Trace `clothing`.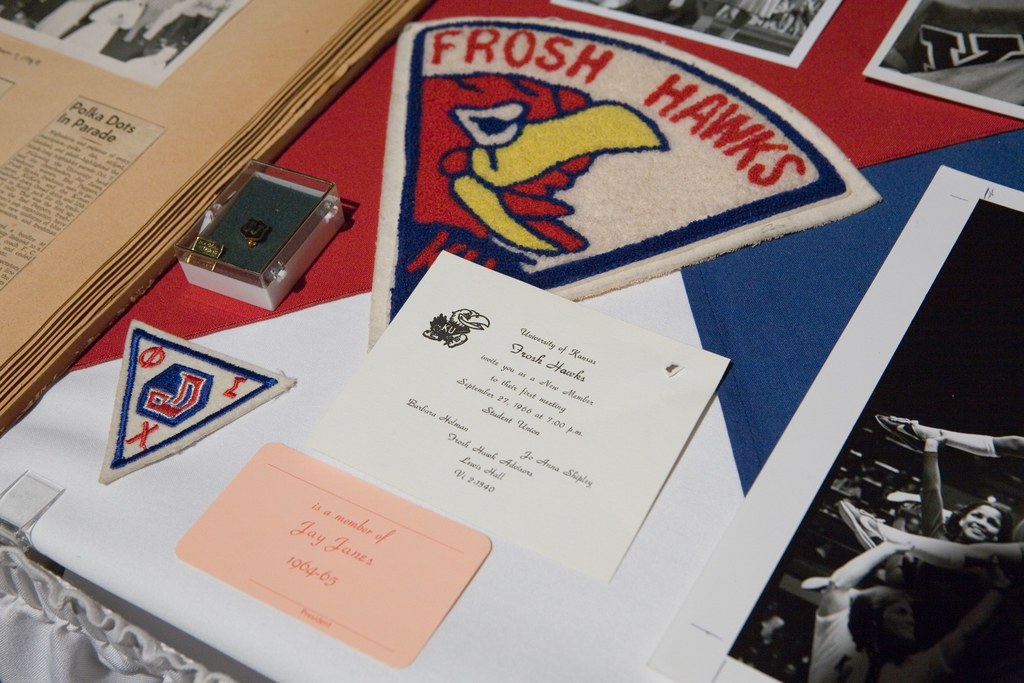
Traced to [x1=917, y1=427, x2=997, y2=458].
